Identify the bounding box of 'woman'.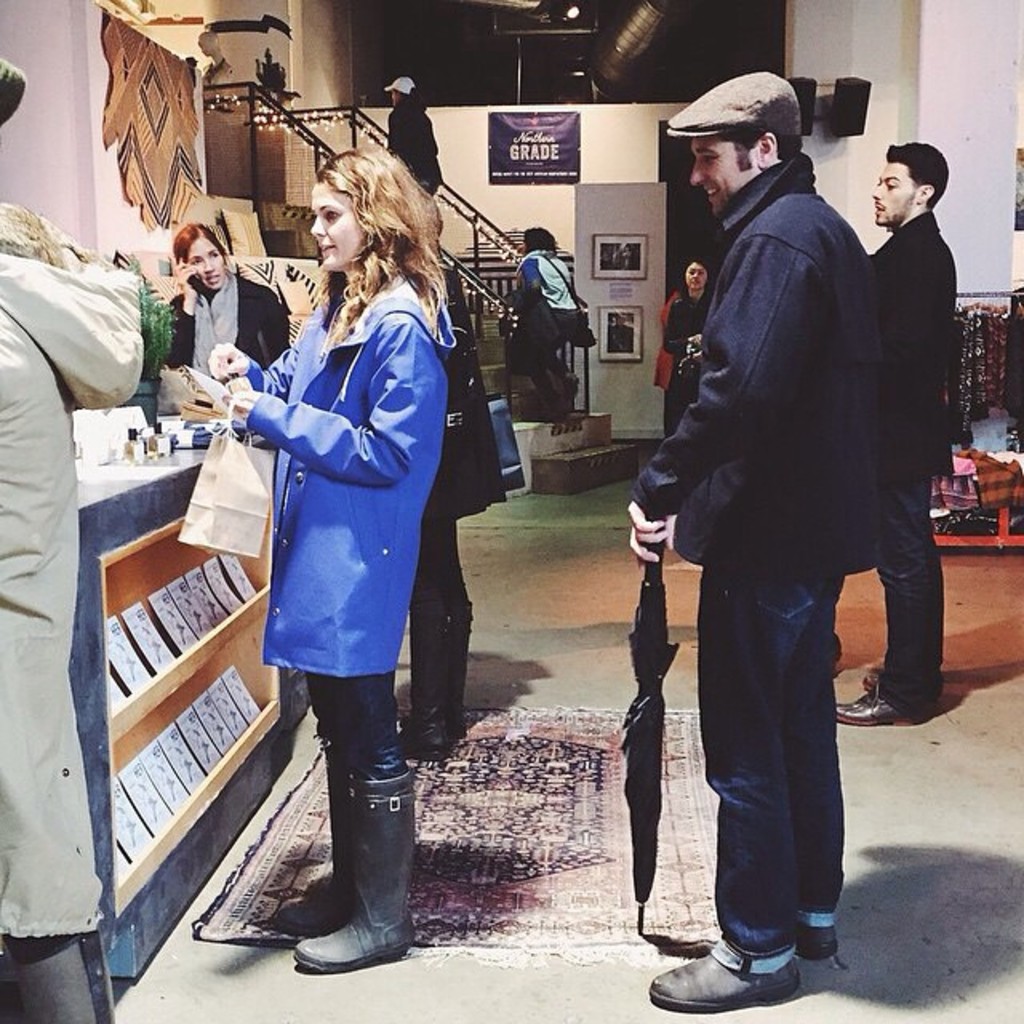
[left=211, top=144, right=462, bottom=968].
